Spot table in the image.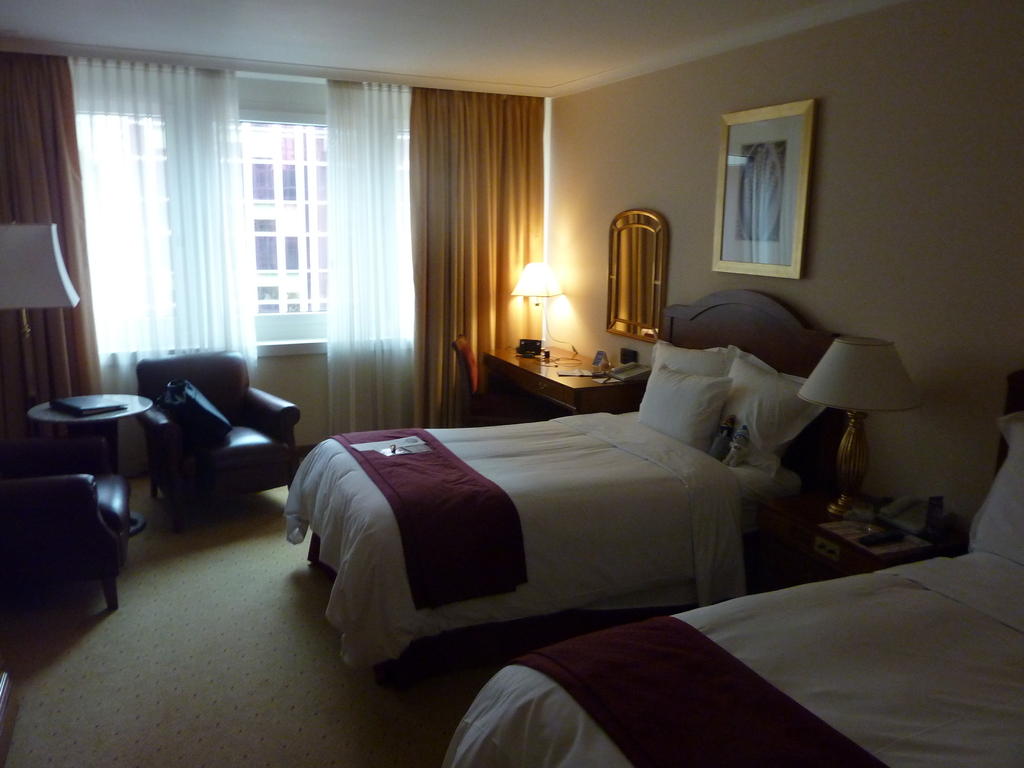
table found at select_region(488, 342, 649, 411).
